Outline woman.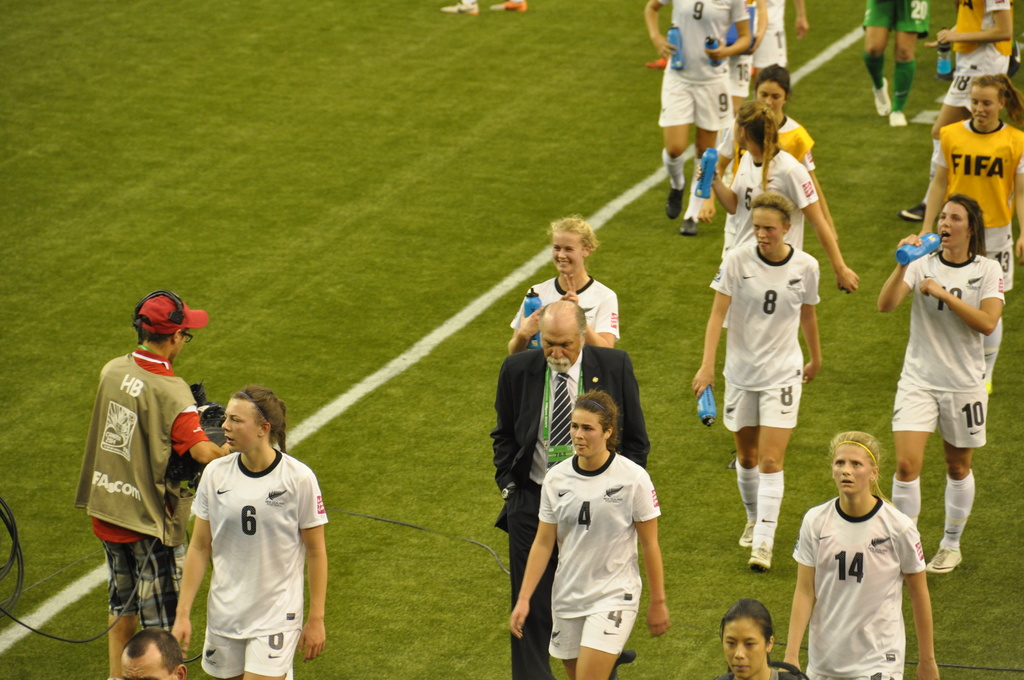
Outline: <region>884, 176, 1014, 587</region>.
